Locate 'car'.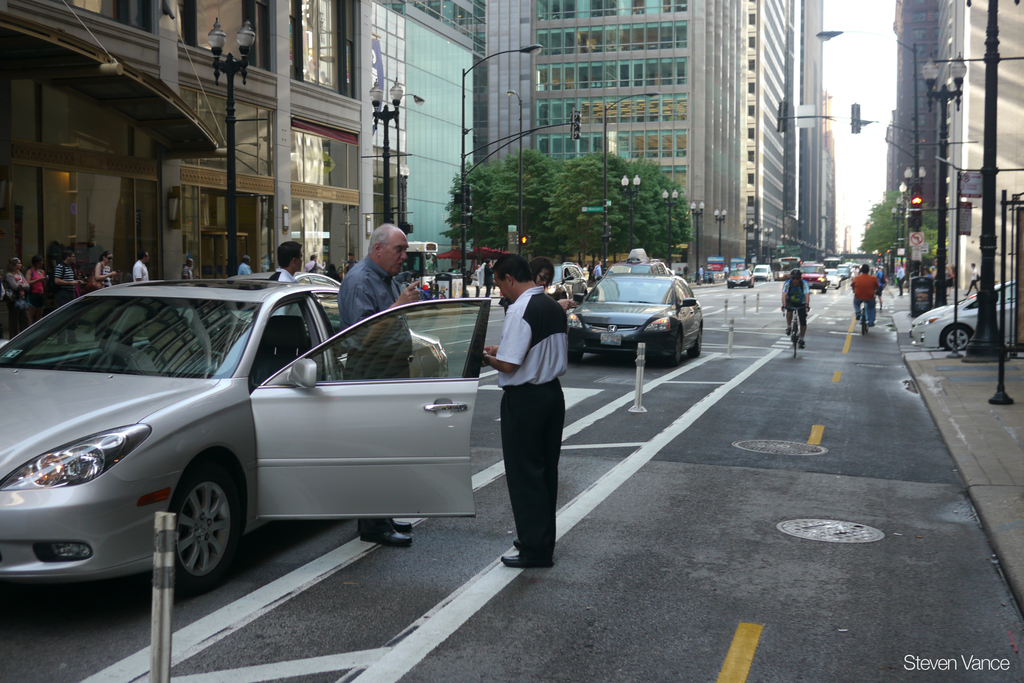
Bounding box: bbox=(725, 266, 755, 287).
